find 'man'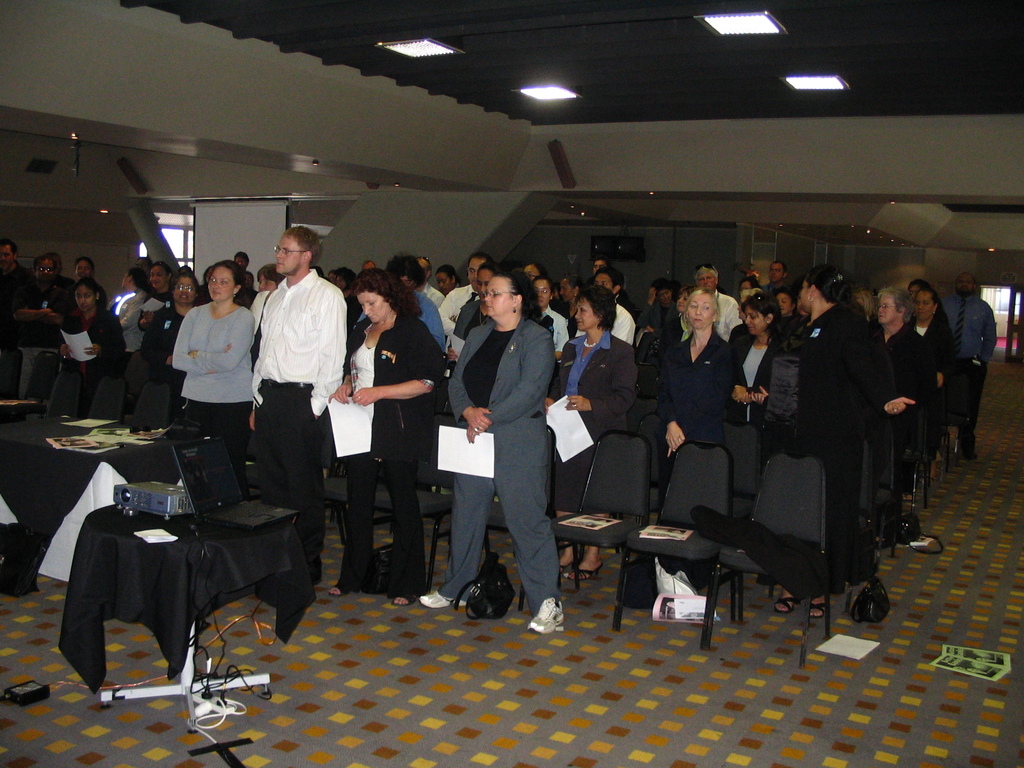
pyautogui.locateOnScreen(761, 257, 787, 295)
